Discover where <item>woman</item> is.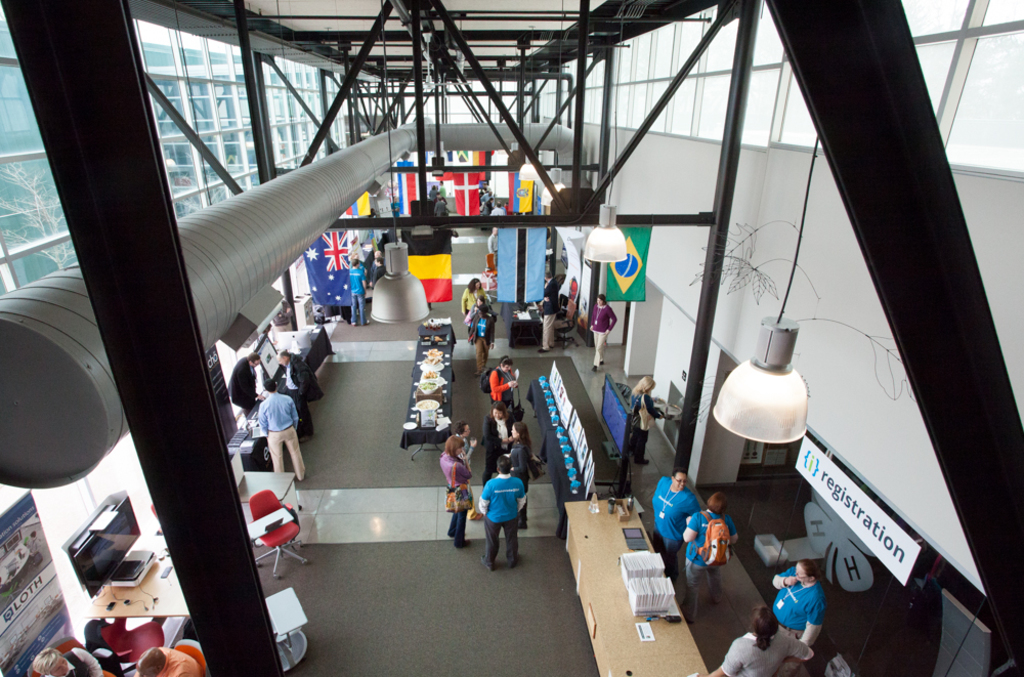
Discovered at left=510, top=421, right=531, bottom=528.
